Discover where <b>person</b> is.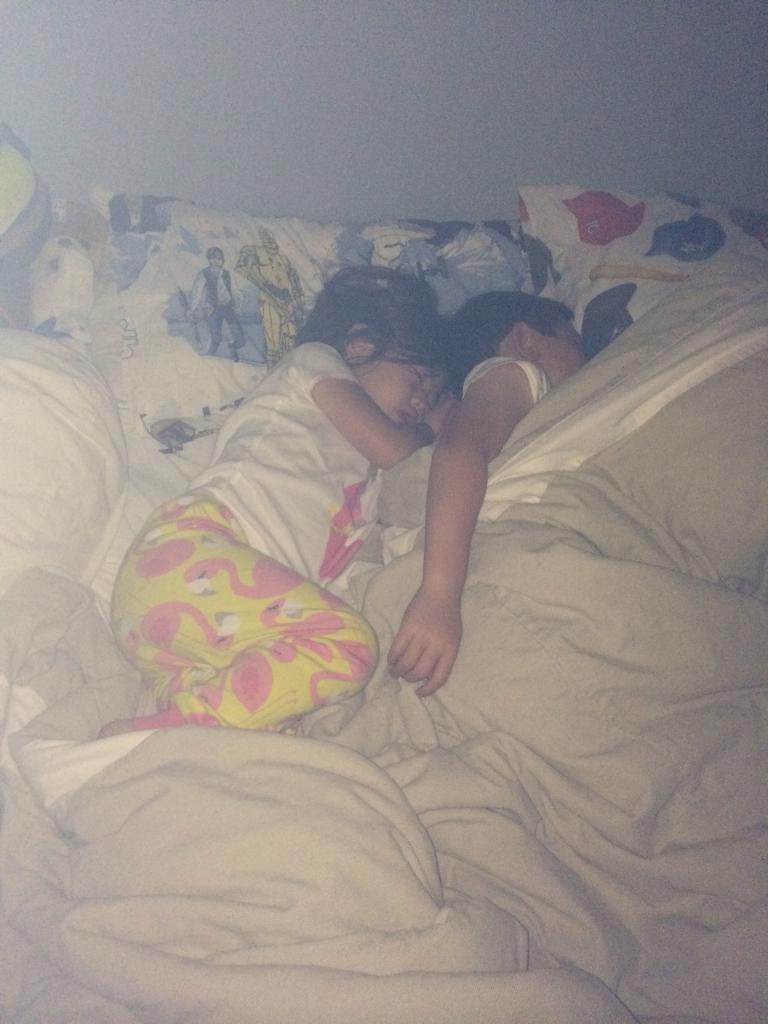
Discovered at {"left": 179, "top": 245, "right": 252, "bottom": 369}.
